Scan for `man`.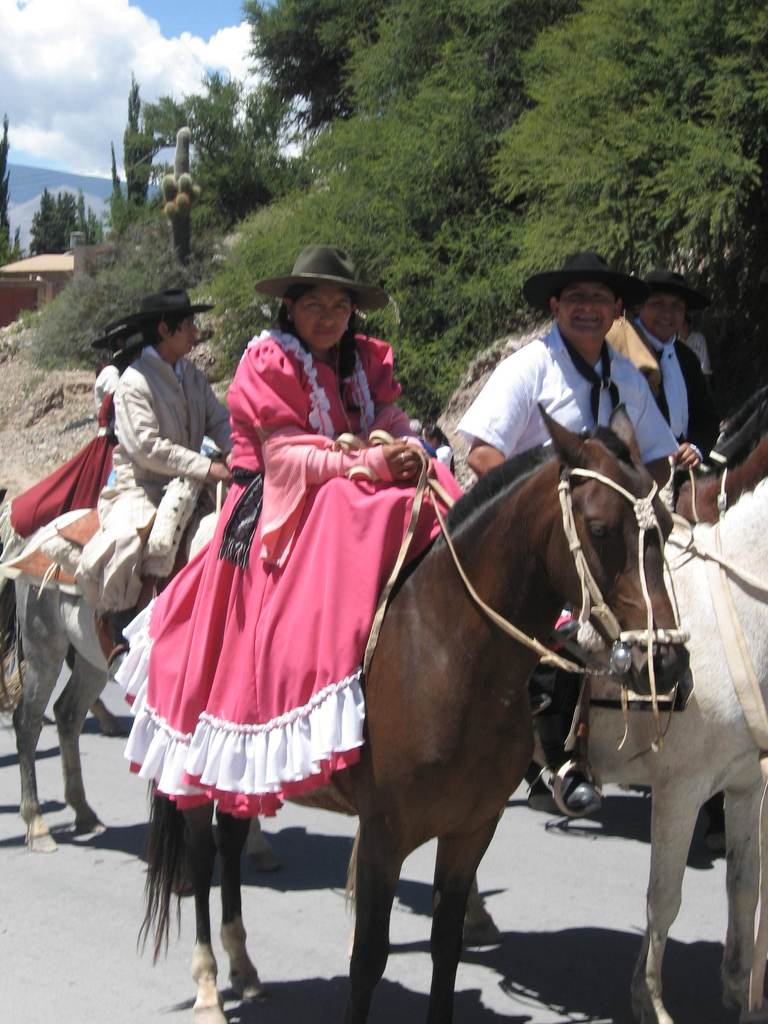
Scan result: (95, 291, 230, 563).
